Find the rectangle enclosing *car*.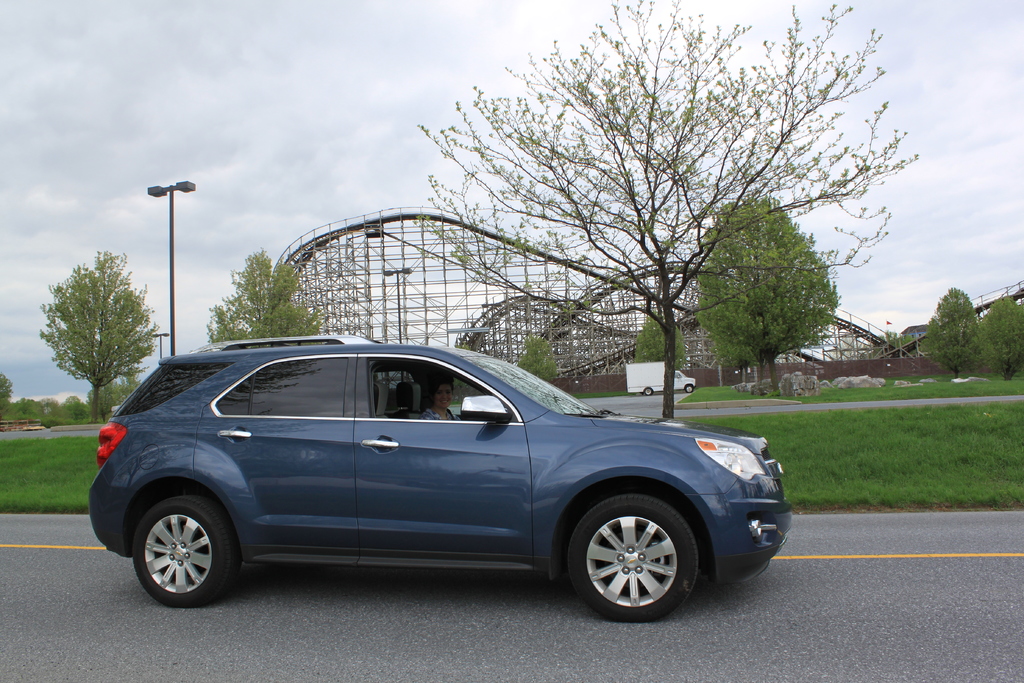
[left=85, top=334, right=792, bottom=624].
